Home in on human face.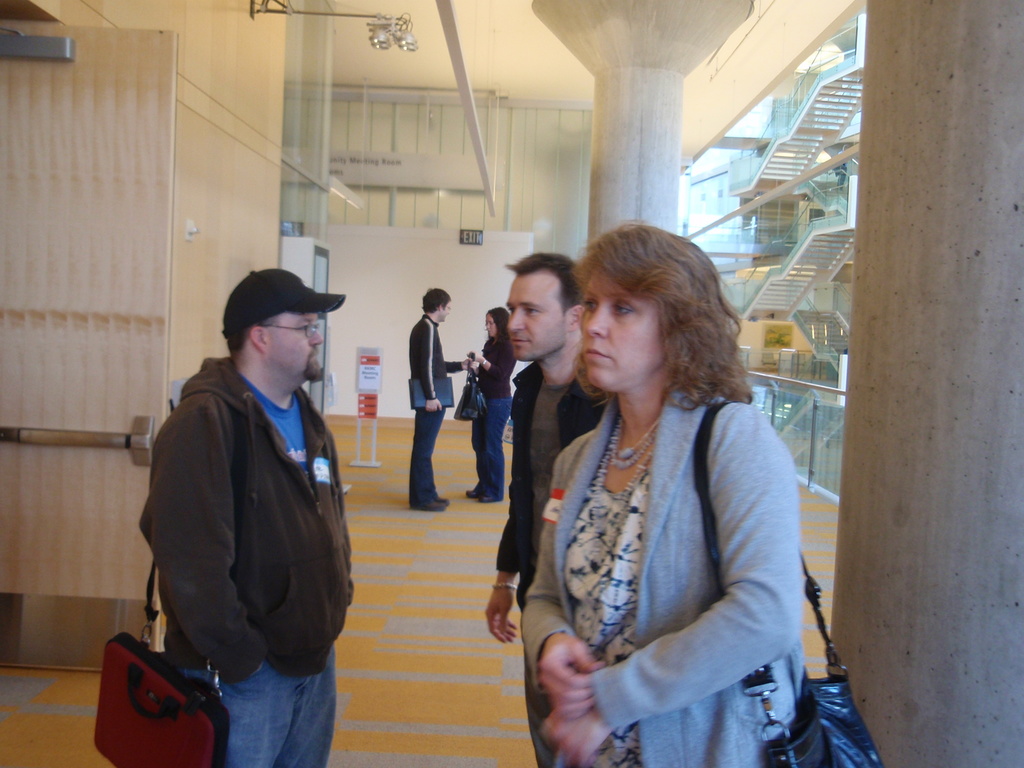
Homed in at region(486, 314, 499, 338).
